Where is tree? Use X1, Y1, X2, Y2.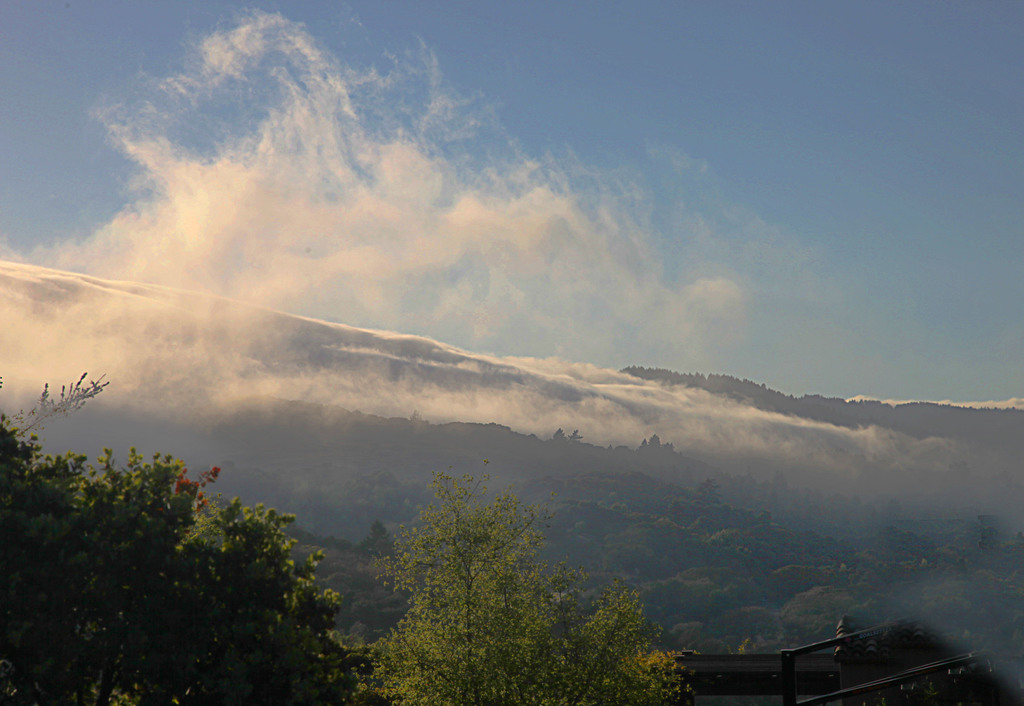
364, 473, 682, 705.
